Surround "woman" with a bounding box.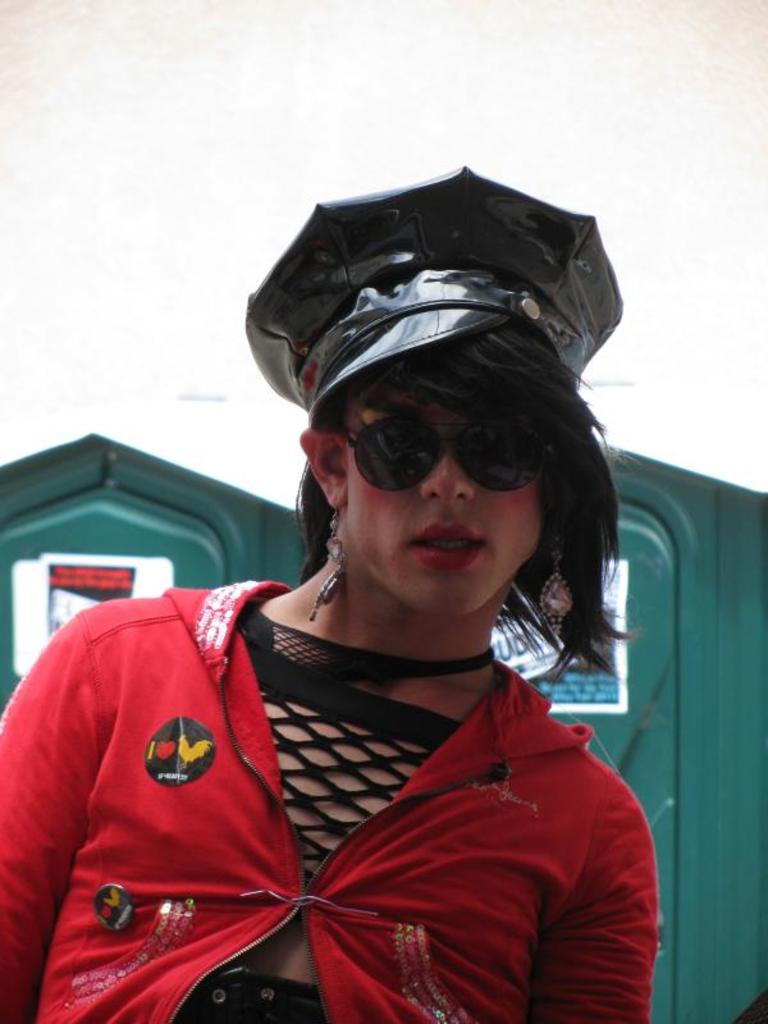
24, 244, 664, 1023.
